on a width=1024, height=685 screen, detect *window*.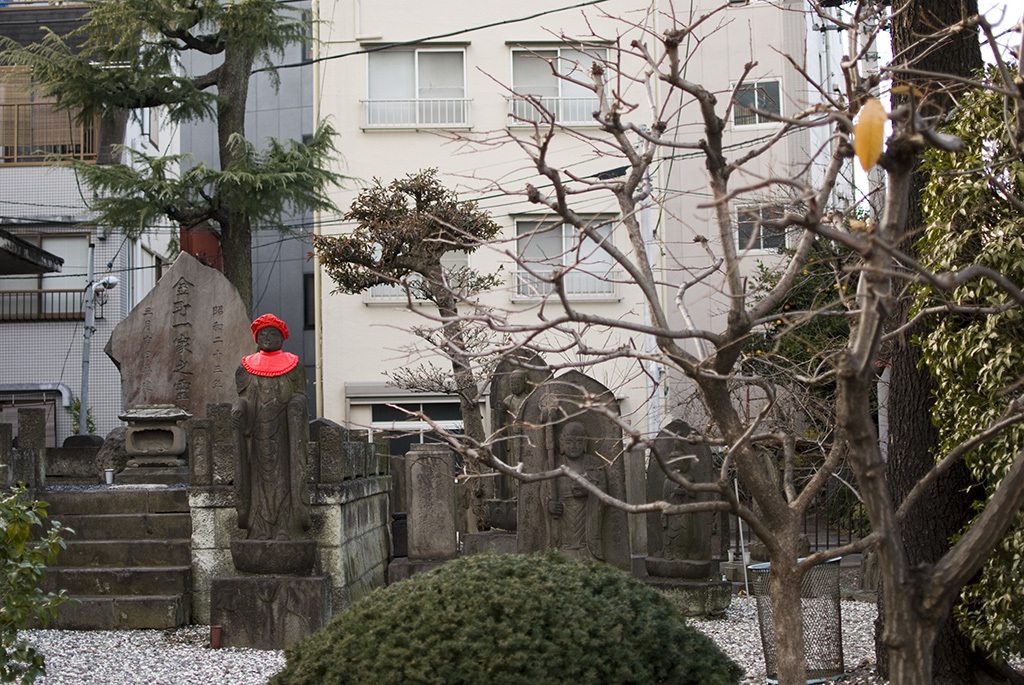
<bbox>730, 81, 781, 129</bbox>.
